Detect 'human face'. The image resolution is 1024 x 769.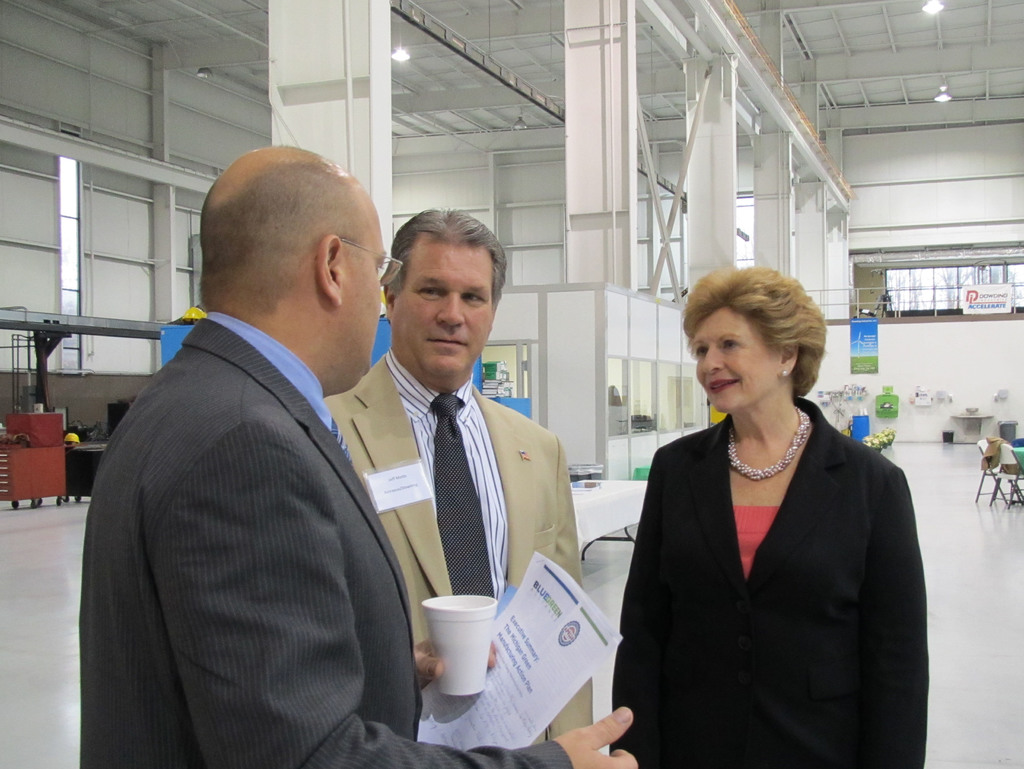
BBox(332, 221, 392, 379).
